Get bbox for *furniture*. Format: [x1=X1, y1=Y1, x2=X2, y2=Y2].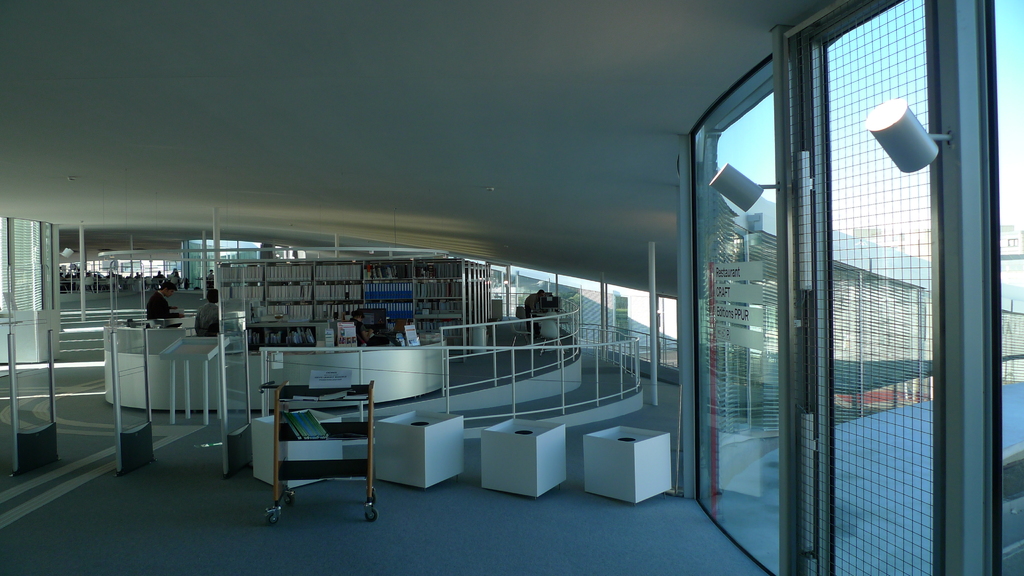
[x1=508, y1=317, x2=530, y2=348].
